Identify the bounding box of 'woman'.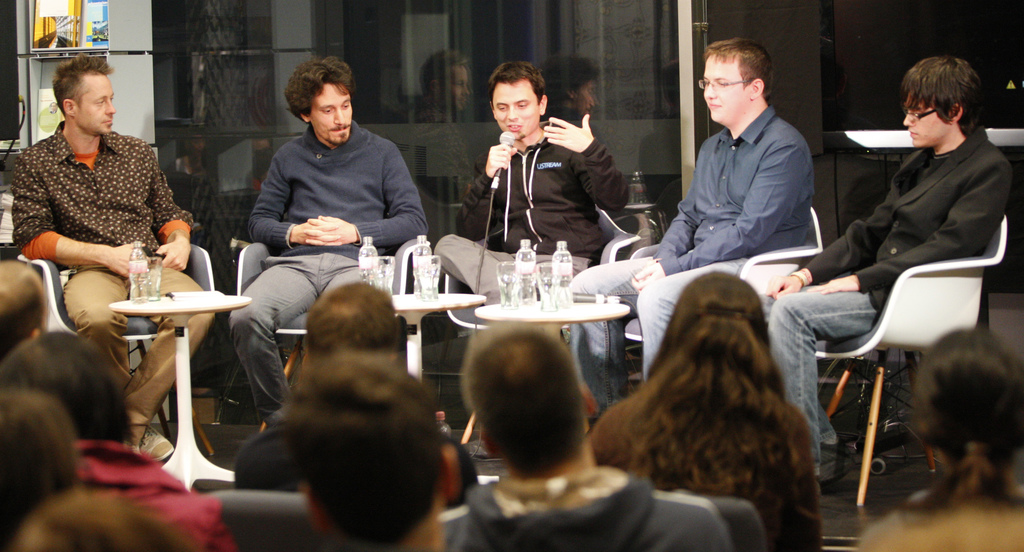
<region>589, 273, 825, 551</region>.
